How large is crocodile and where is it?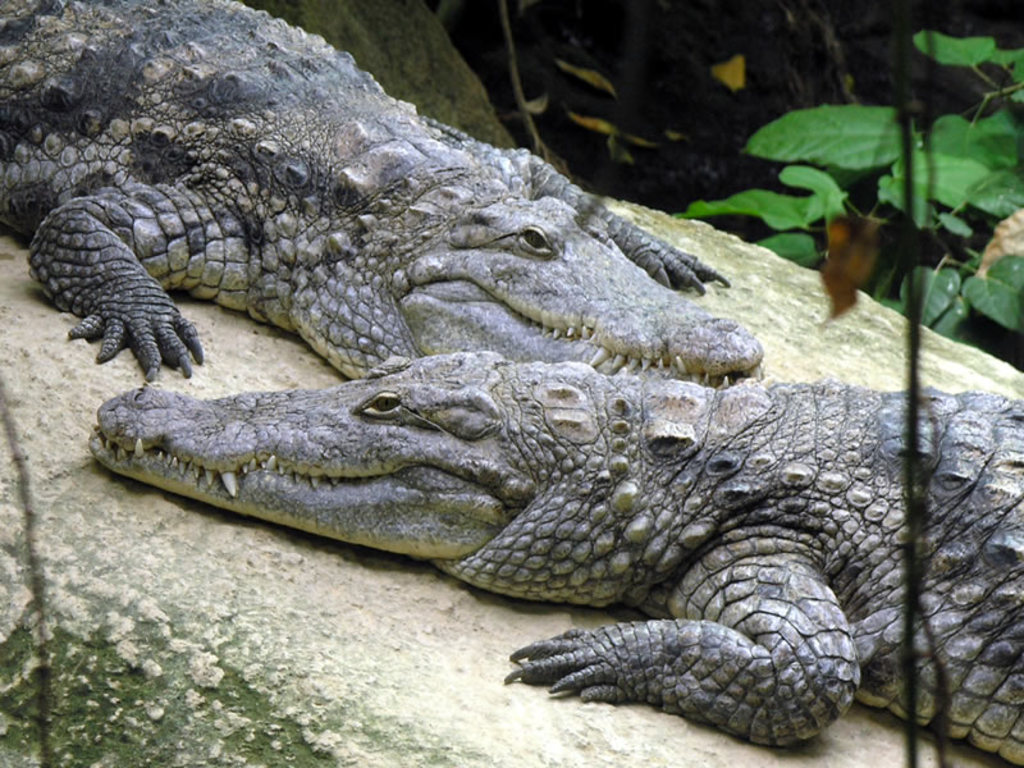
Bounding box: 0:3:765:380.
